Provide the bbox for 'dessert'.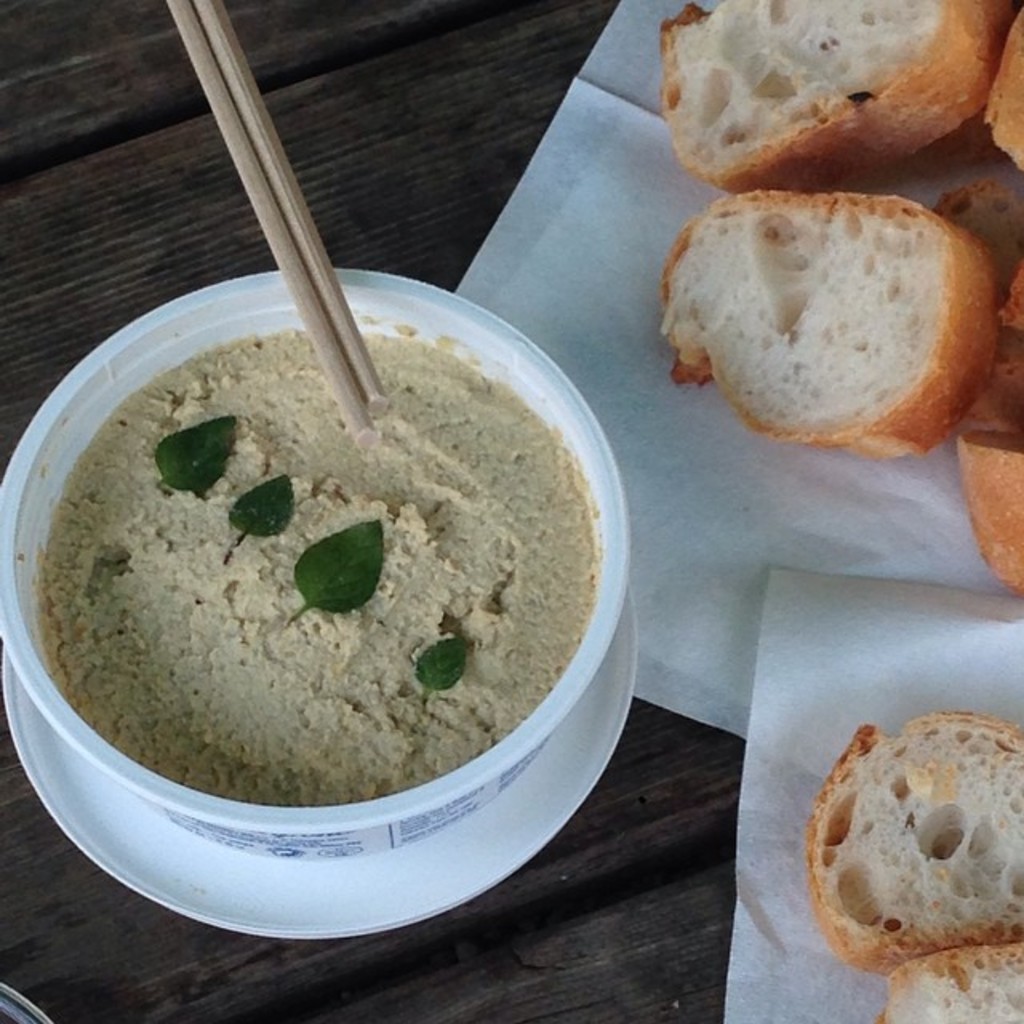
[left=664, top=0, right=994, bottom=210].
